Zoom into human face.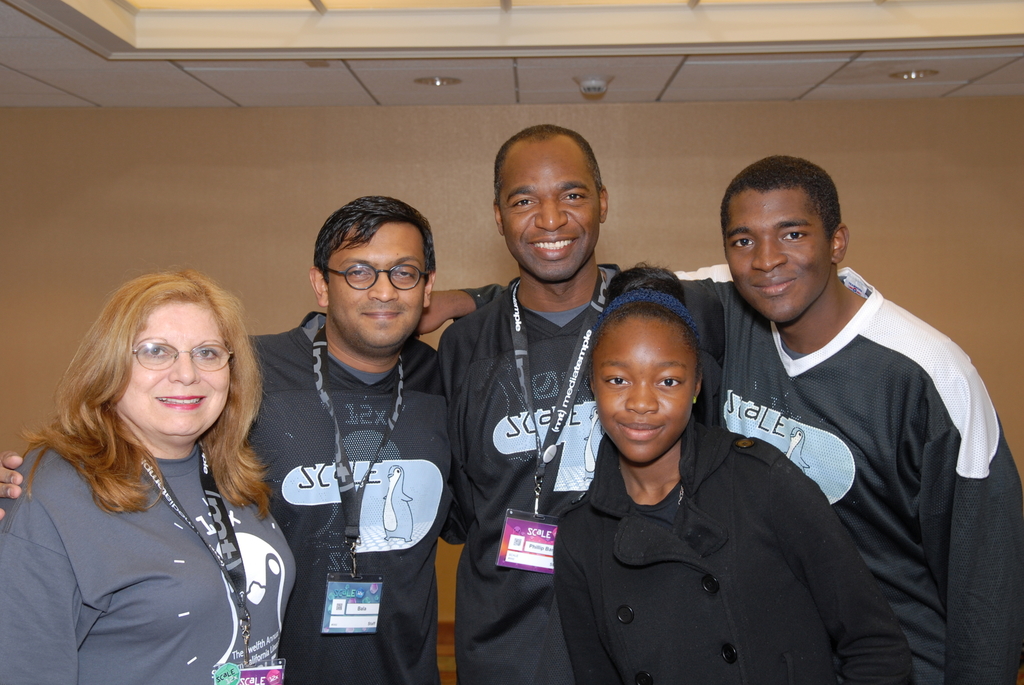
Zoom target: x1=497, y1=139, x2=602, y2=281.
